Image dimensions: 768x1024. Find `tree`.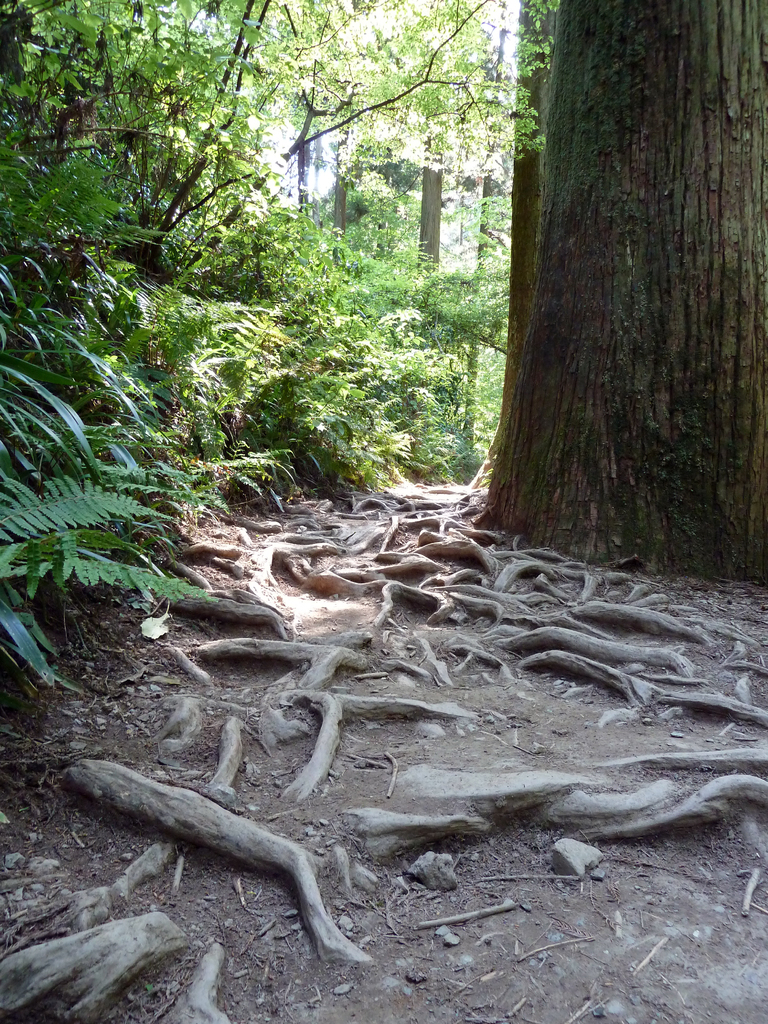
BBox(33, 0, 543, 280).
